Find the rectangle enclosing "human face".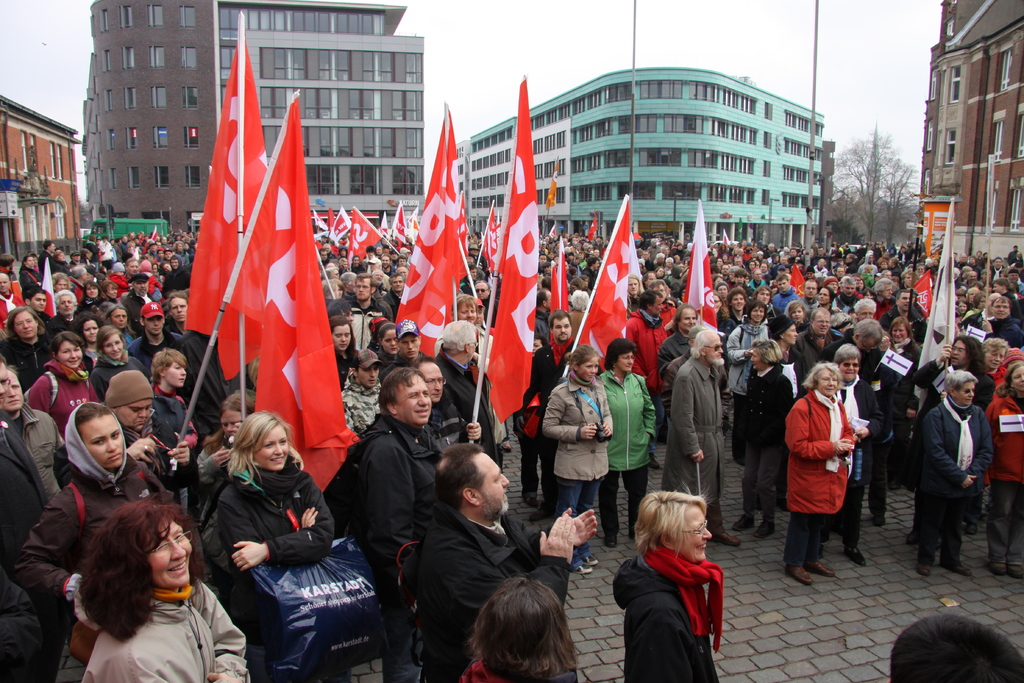
389, 270, 403, 292.
